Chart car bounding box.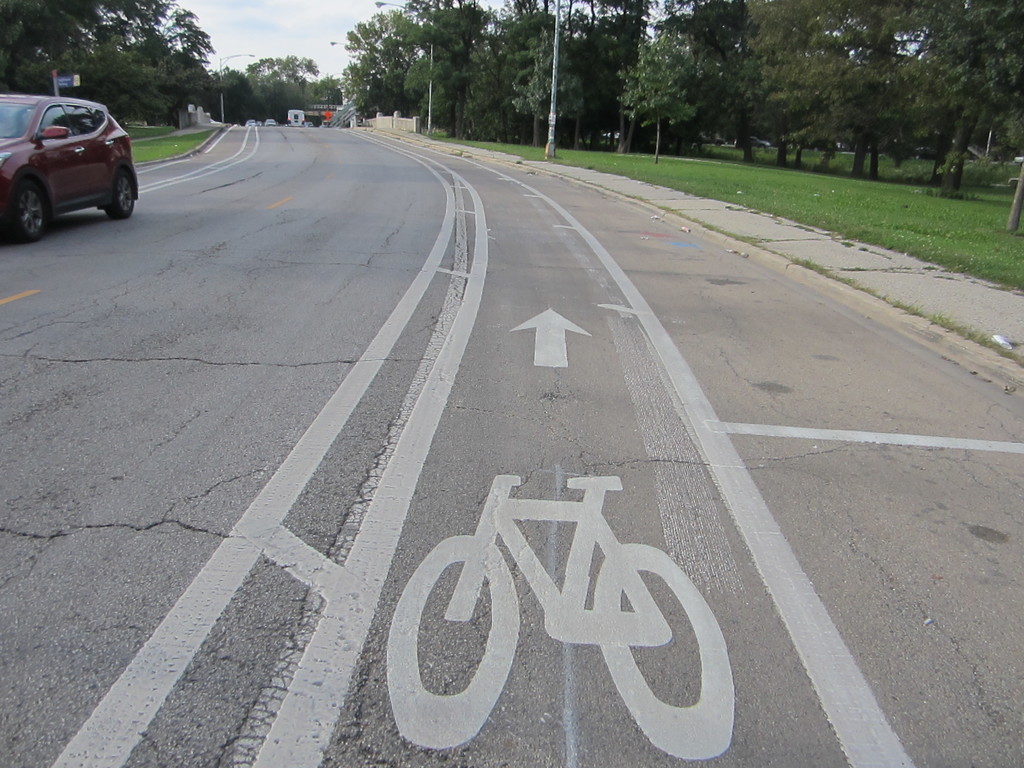
Charted: (x1=813, y1=138, x2=849, y2=151).
